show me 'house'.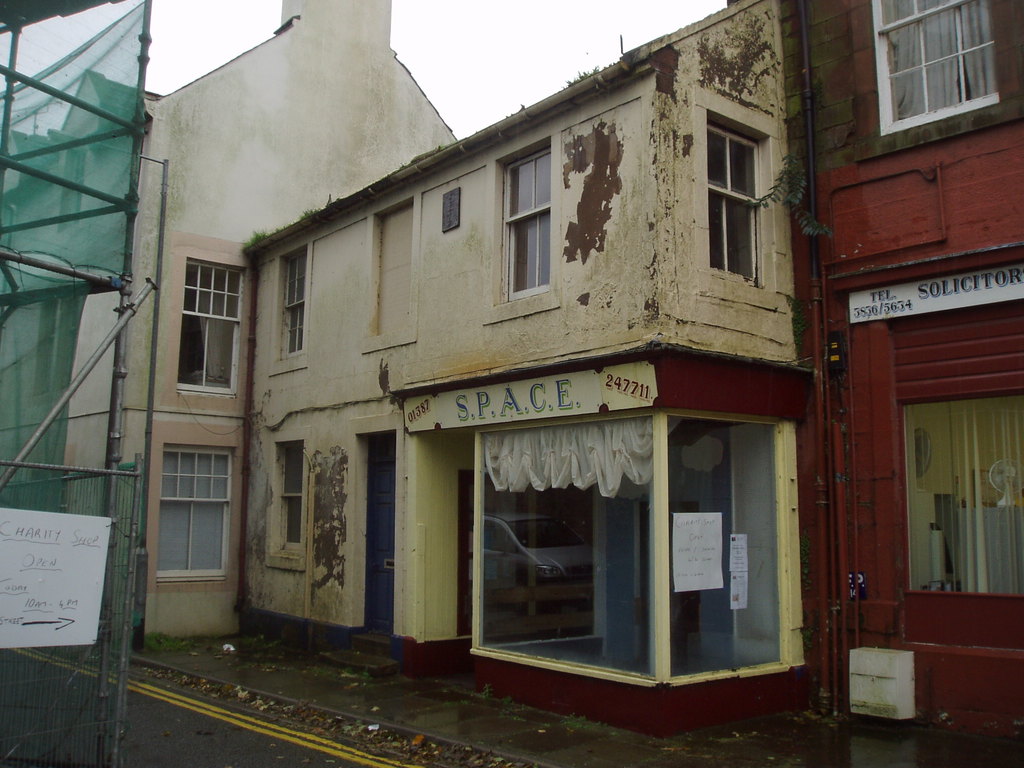
'house' is here: x1=772, y1=0, x2=1022, y2=743.
